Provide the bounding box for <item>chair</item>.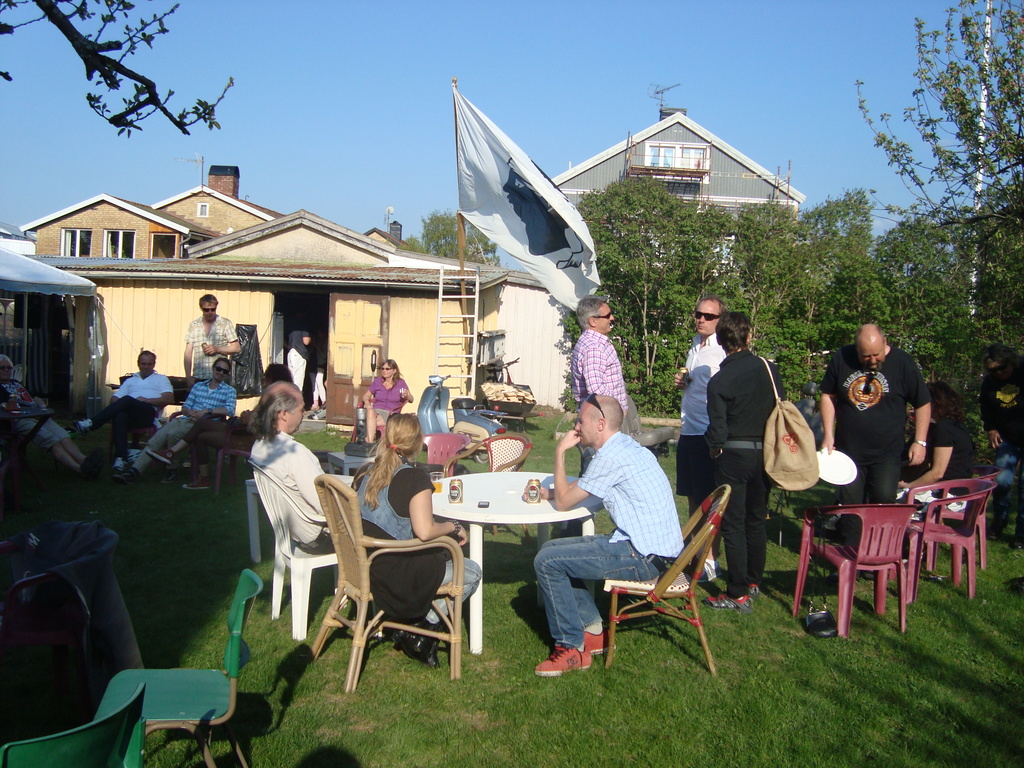
crop(0, 518, 113, 655).
